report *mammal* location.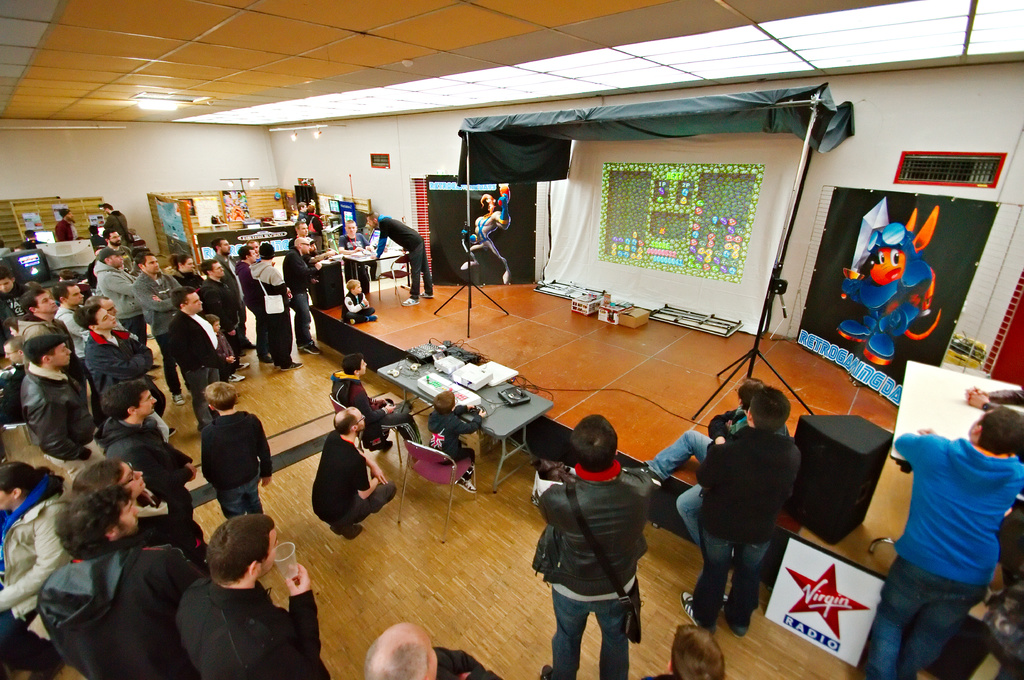
Report: bbox=(202, 379, 273, 523).
